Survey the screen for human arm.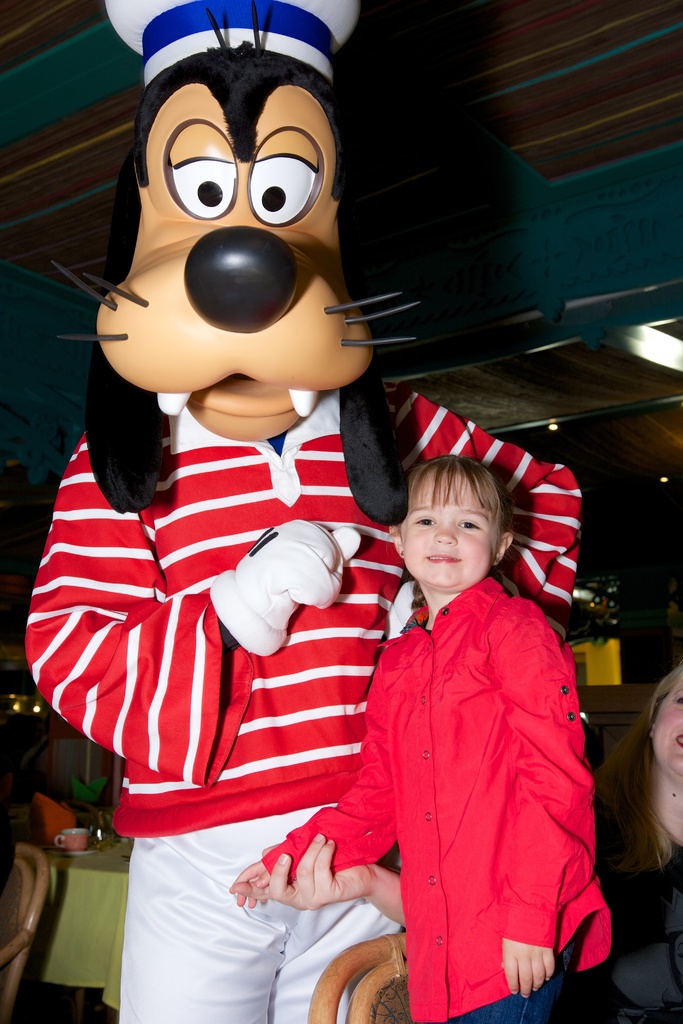
Survey found: 488,607,572,987.
